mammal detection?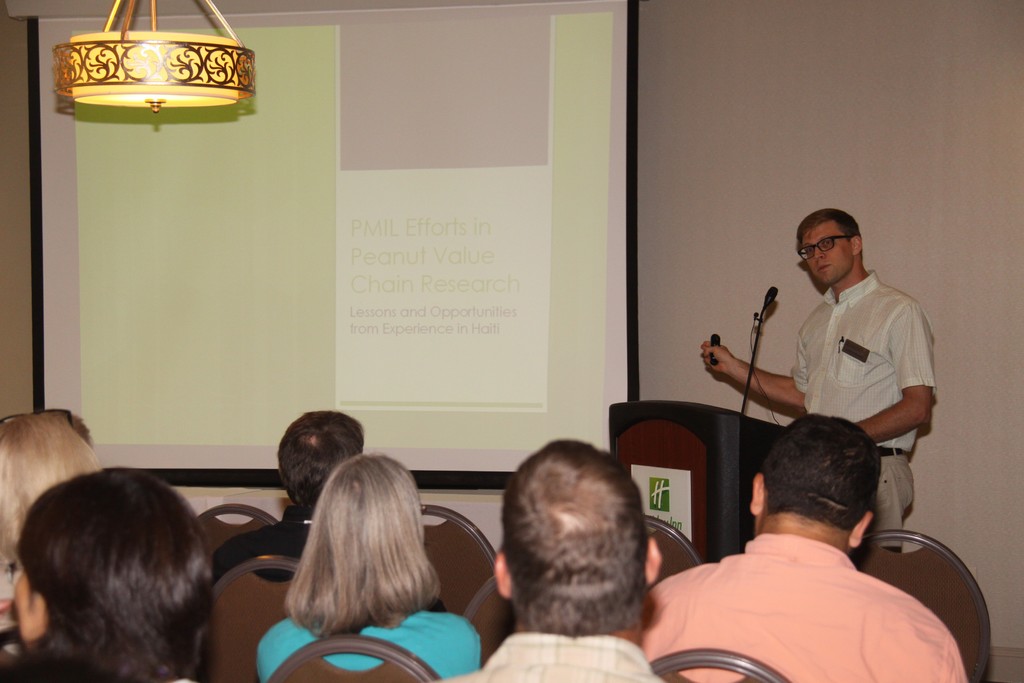
(615,416,963,682)
